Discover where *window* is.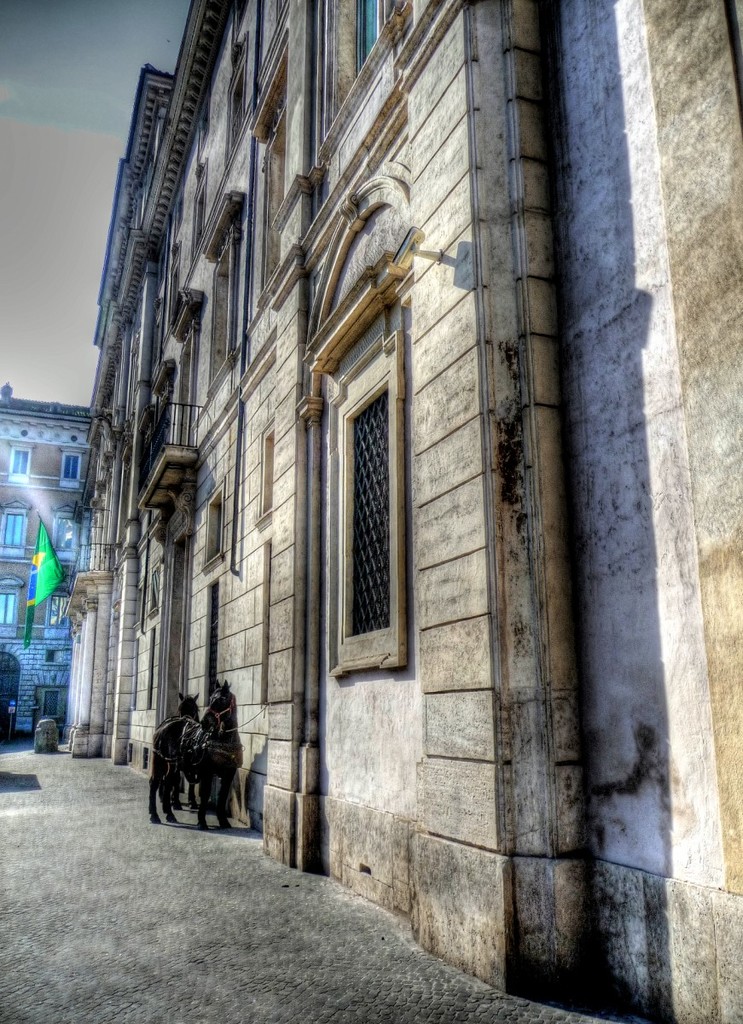
Discovered at locate(200, 192, 247, 395).
